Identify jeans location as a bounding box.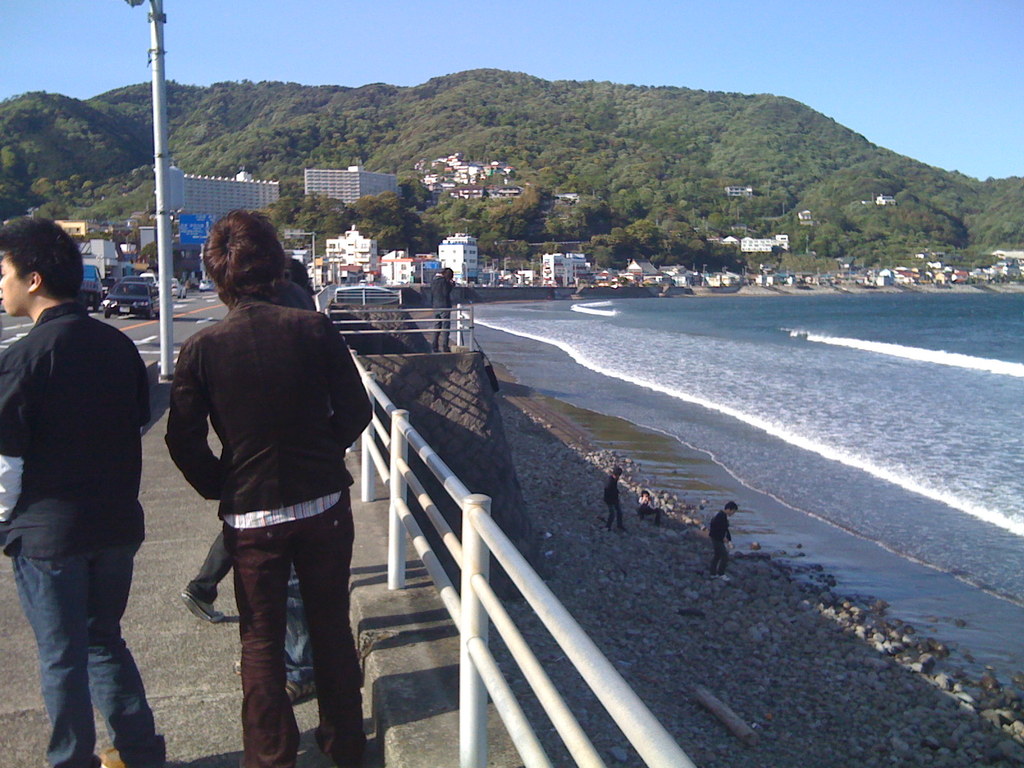
detection(435, 304, 451, 348).
